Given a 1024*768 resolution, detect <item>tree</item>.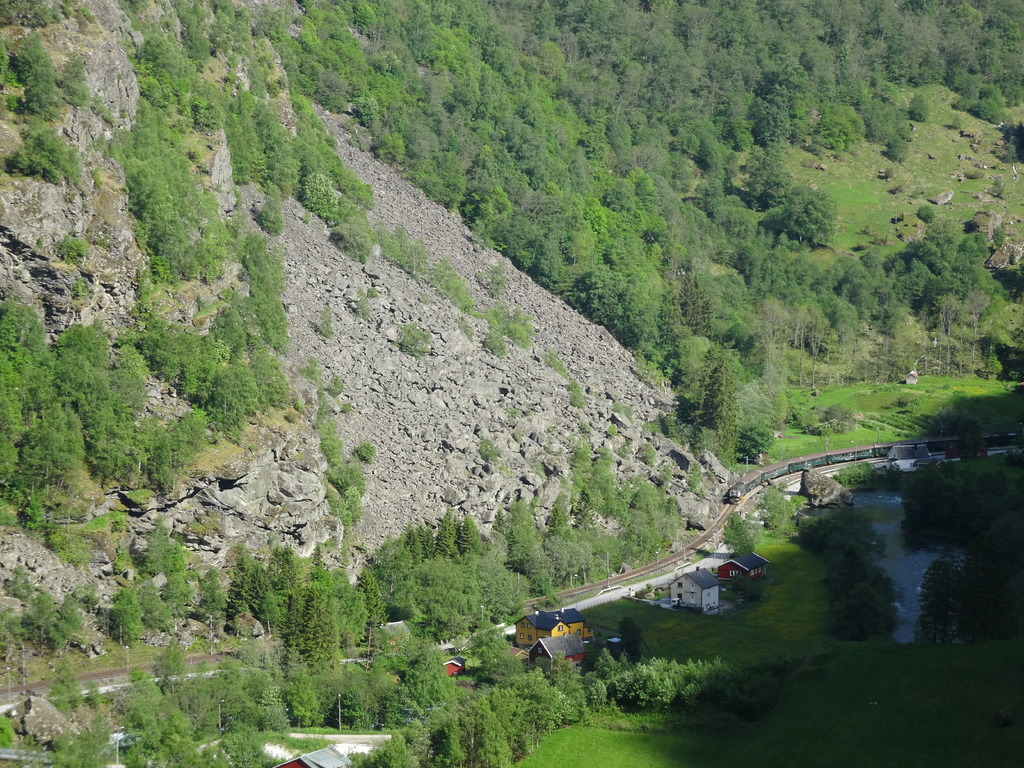
BBox(502, 85, 561, 186).
